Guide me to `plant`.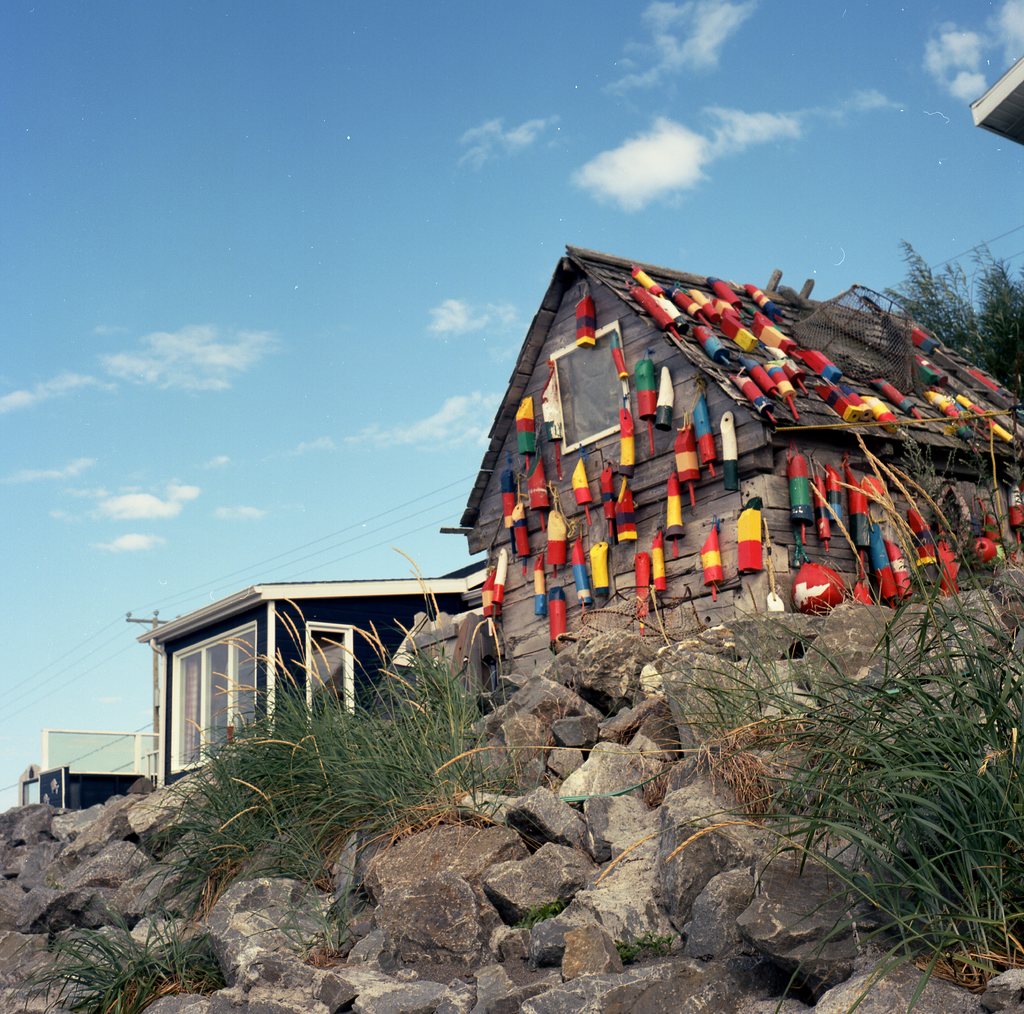
Guidance: x1=49, y1=902, x2=228, y2=1013.
